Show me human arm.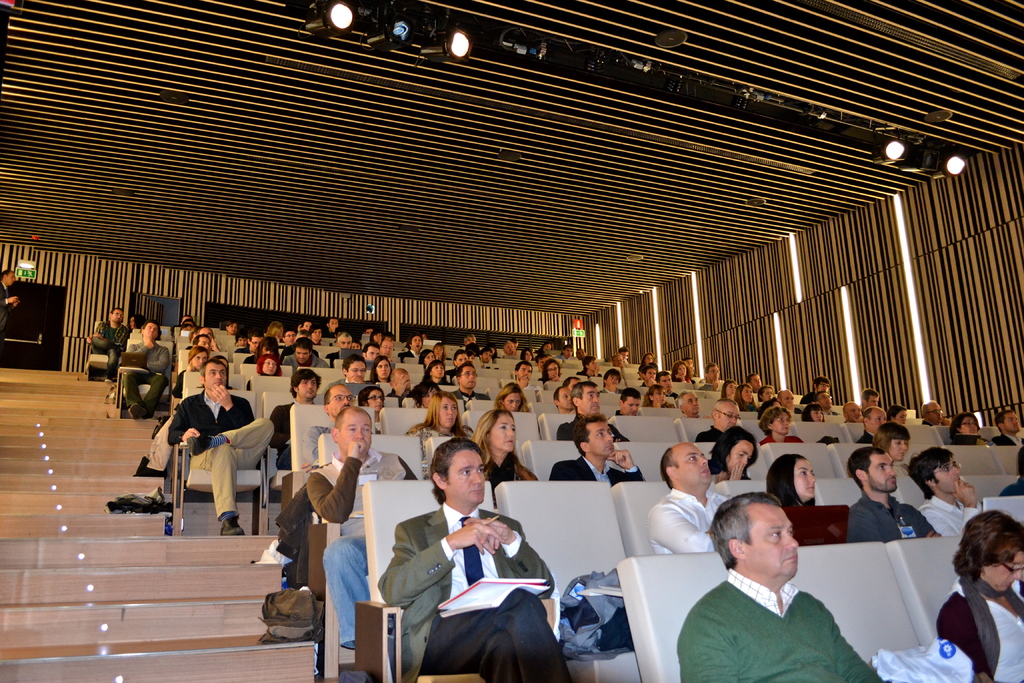
human arm is here: [348,371,369,386].
